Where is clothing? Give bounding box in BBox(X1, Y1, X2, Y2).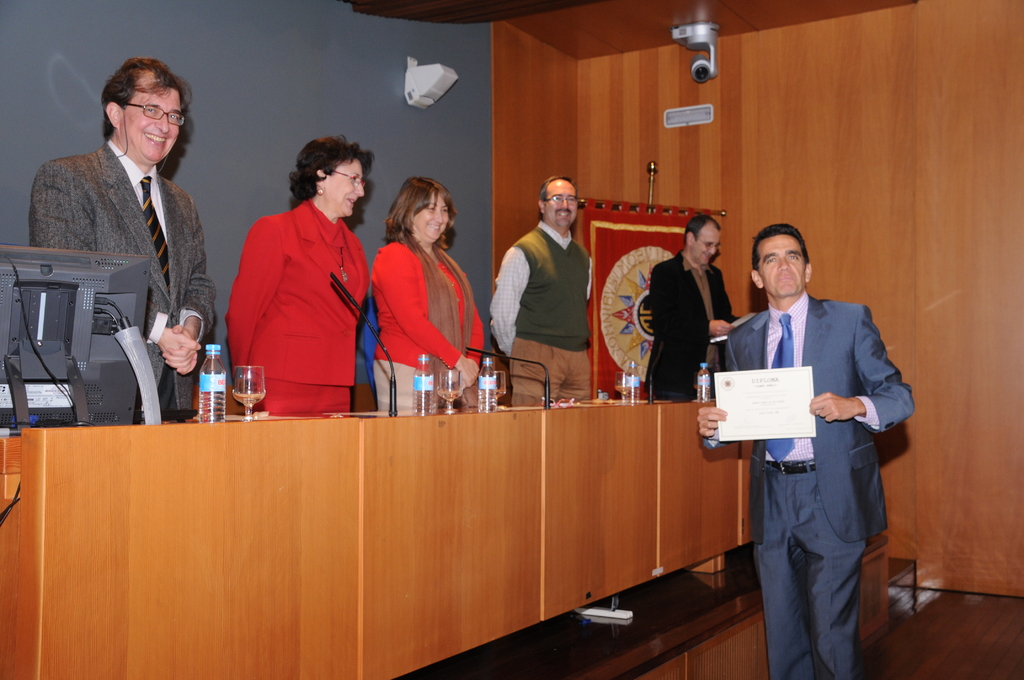
BBox(372, 233, 483, 418).
